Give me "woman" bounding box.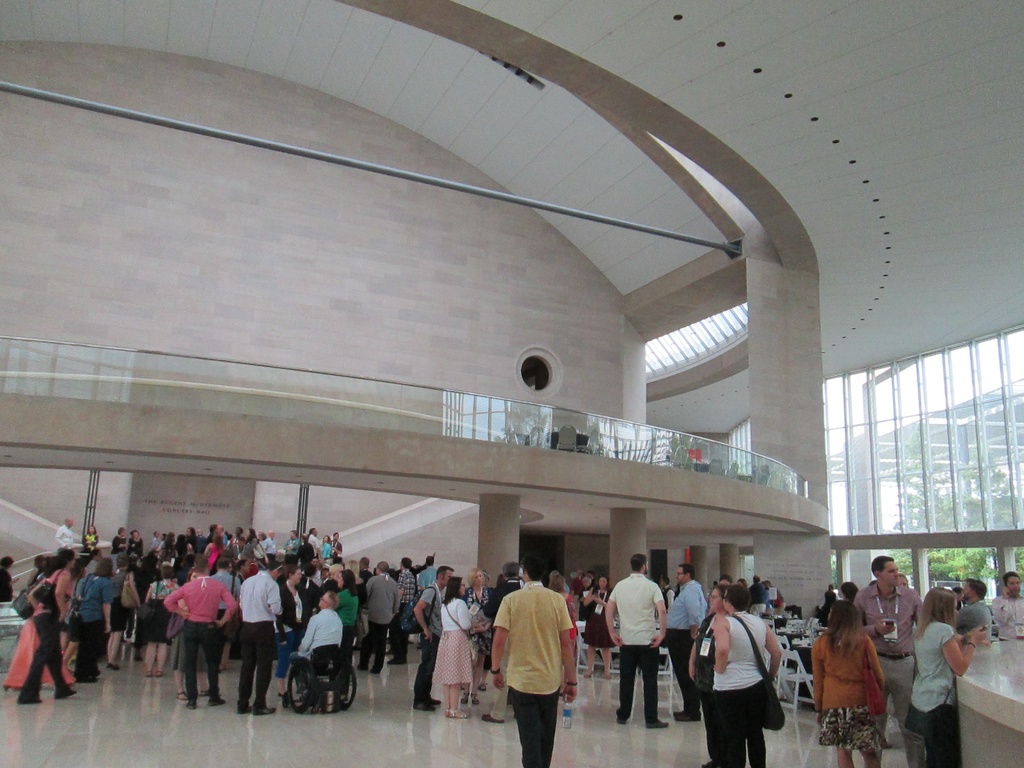
{"left": 332, "top": 567, "right": 358, "bottom": 702}.
